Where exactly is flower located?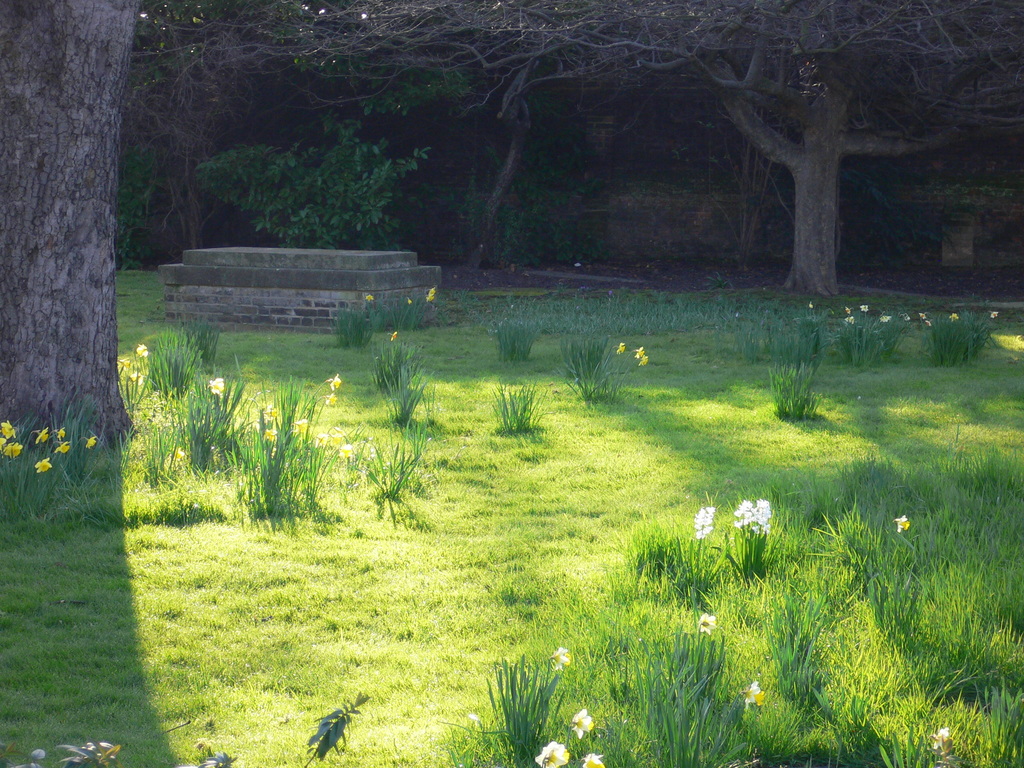
Its bounding box is {"left": 537, "top": 740, "right": 572, "bottom": 767}.
